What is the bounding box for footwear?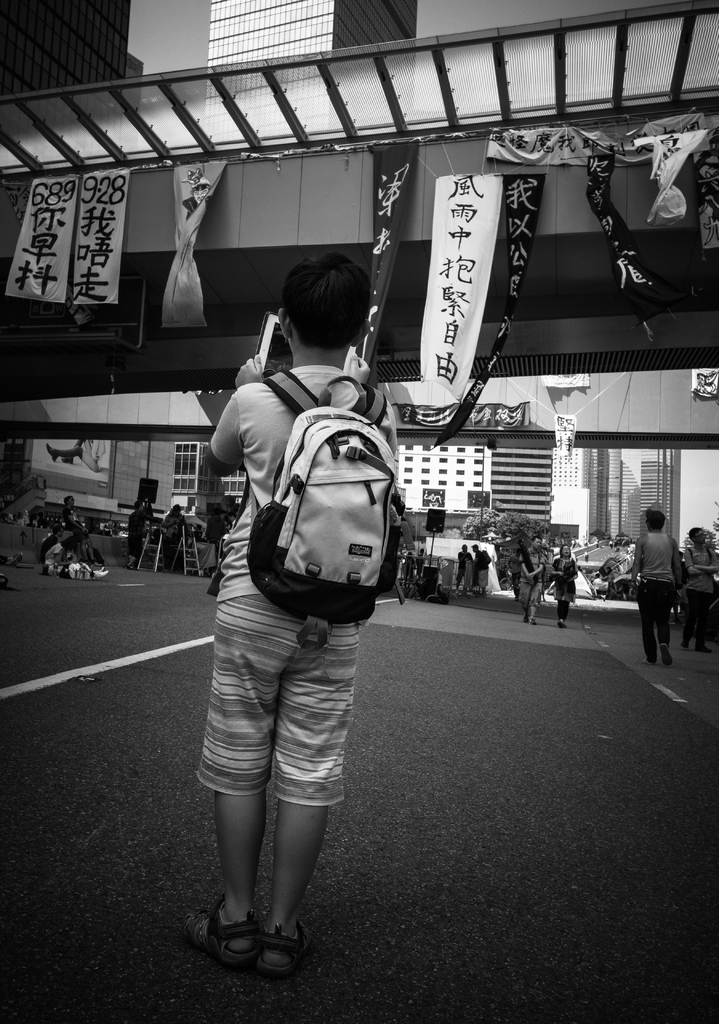
left=552, top=618, right=566, bottom=628.
